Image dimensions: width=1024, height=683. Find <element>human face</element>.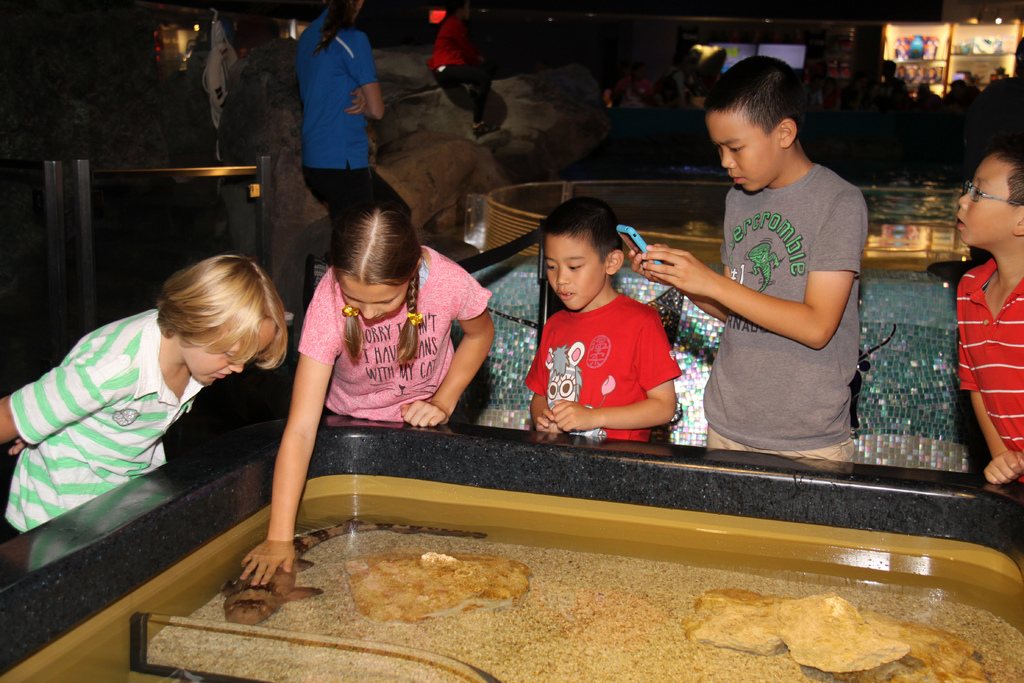
(x1=706, y1=109, x2=780, y2=192).
